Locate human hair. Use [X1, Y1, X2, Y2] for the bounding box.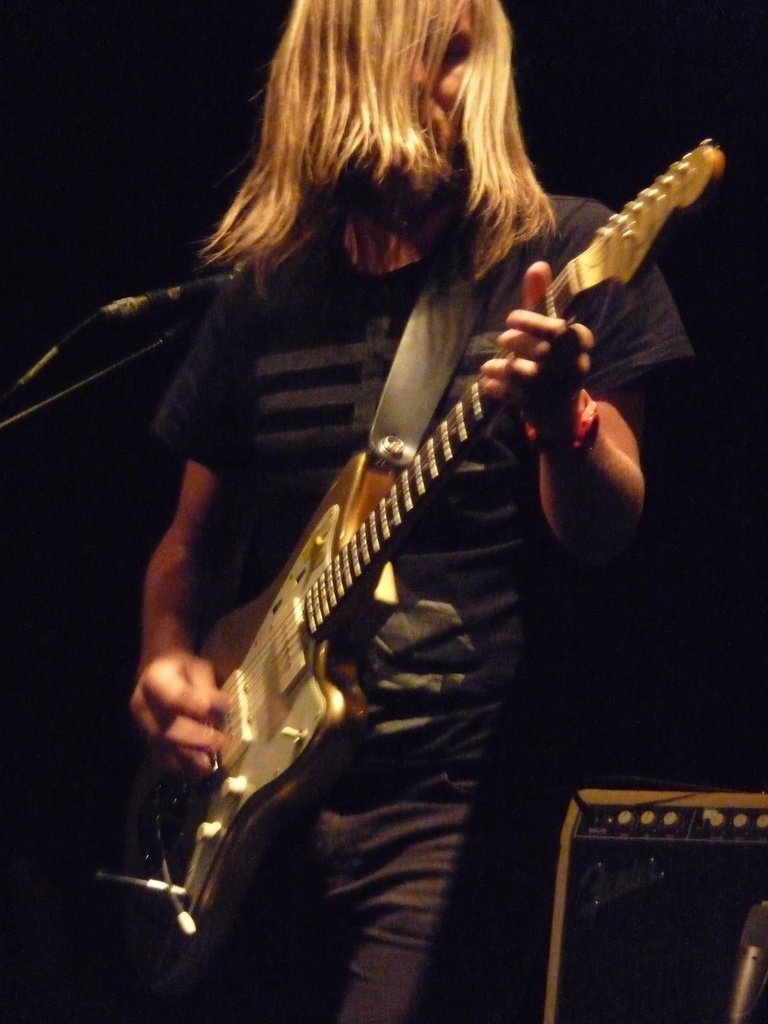
[190, 8, 570, 333].
